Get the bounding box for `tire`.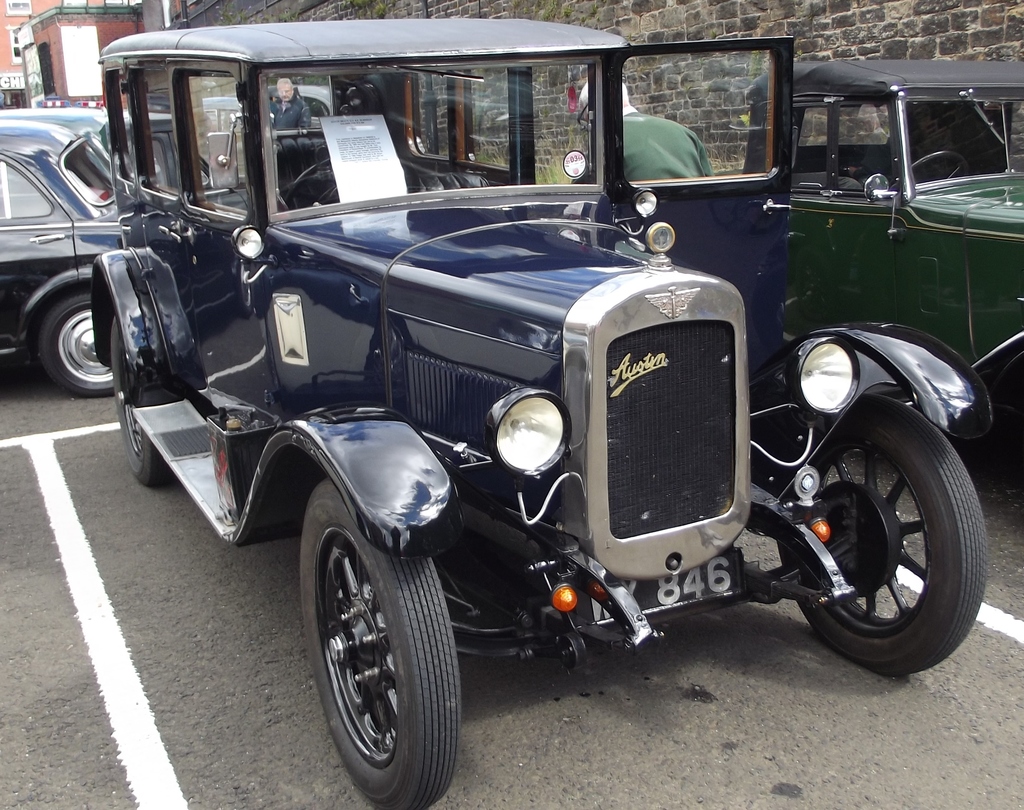
region(294, 481, 463, 809).
